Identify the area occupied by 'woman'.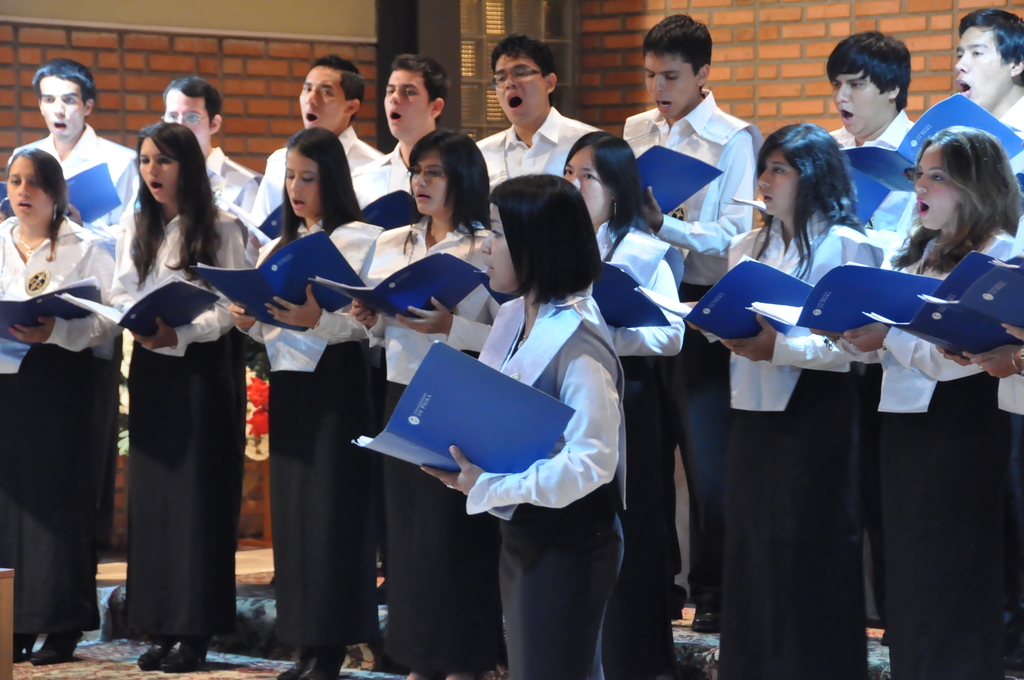
Area: bbox=(0, 142, 132, 672).
